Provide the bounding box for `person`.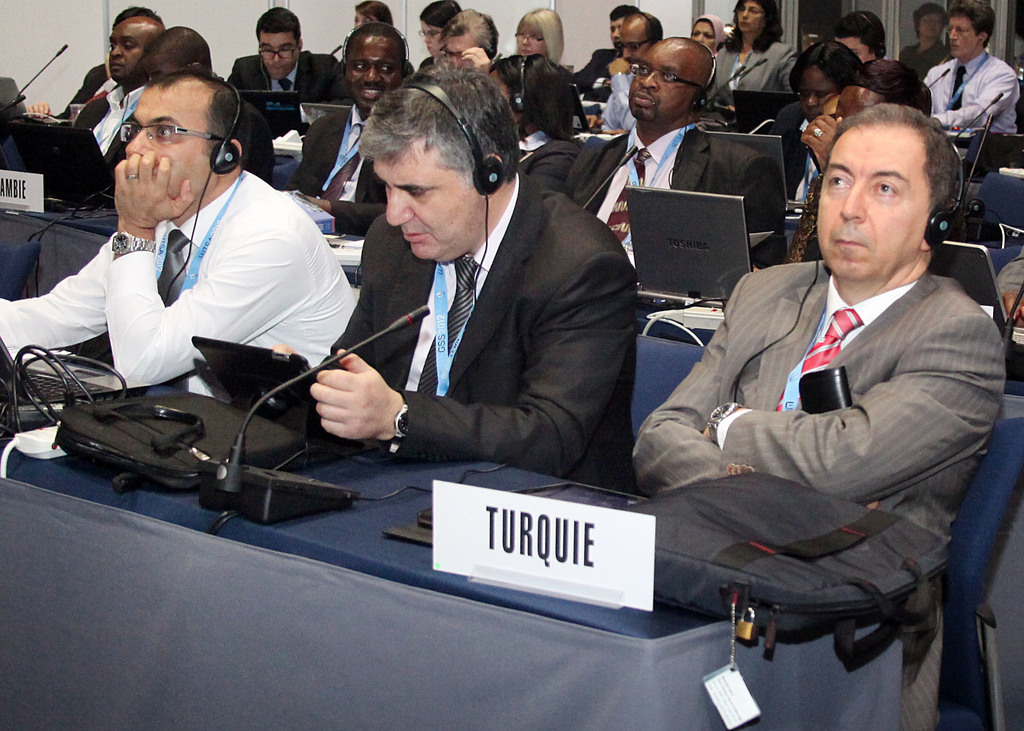
rect(574, 28, 775, 271).
